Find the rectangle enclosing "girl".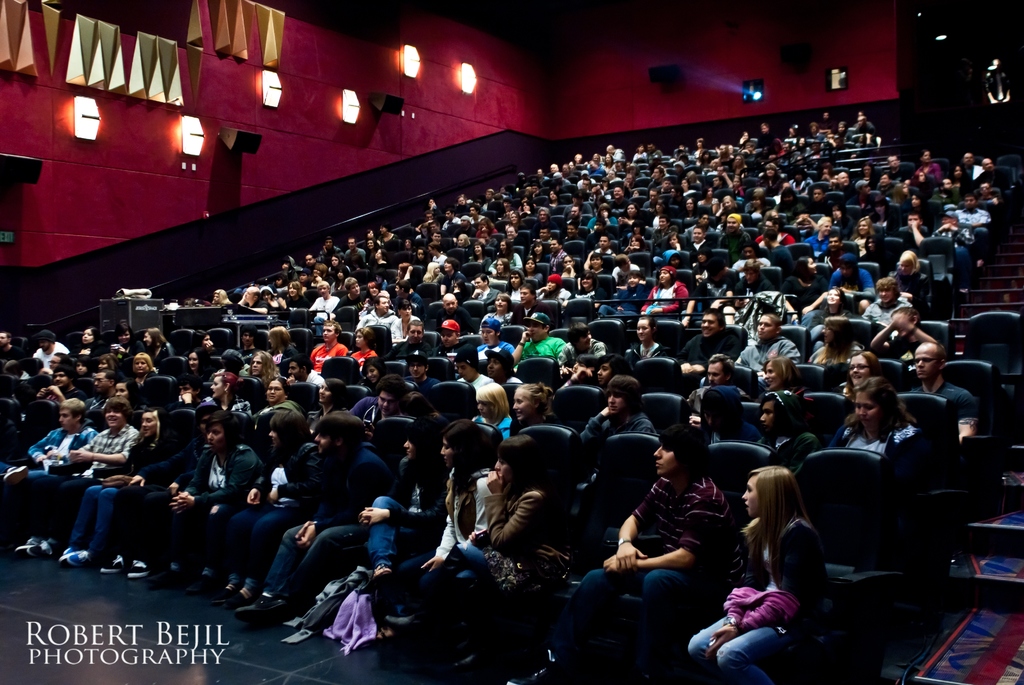
{"left": 737, "top": 129, "right": 750, "bottom": 150}.
